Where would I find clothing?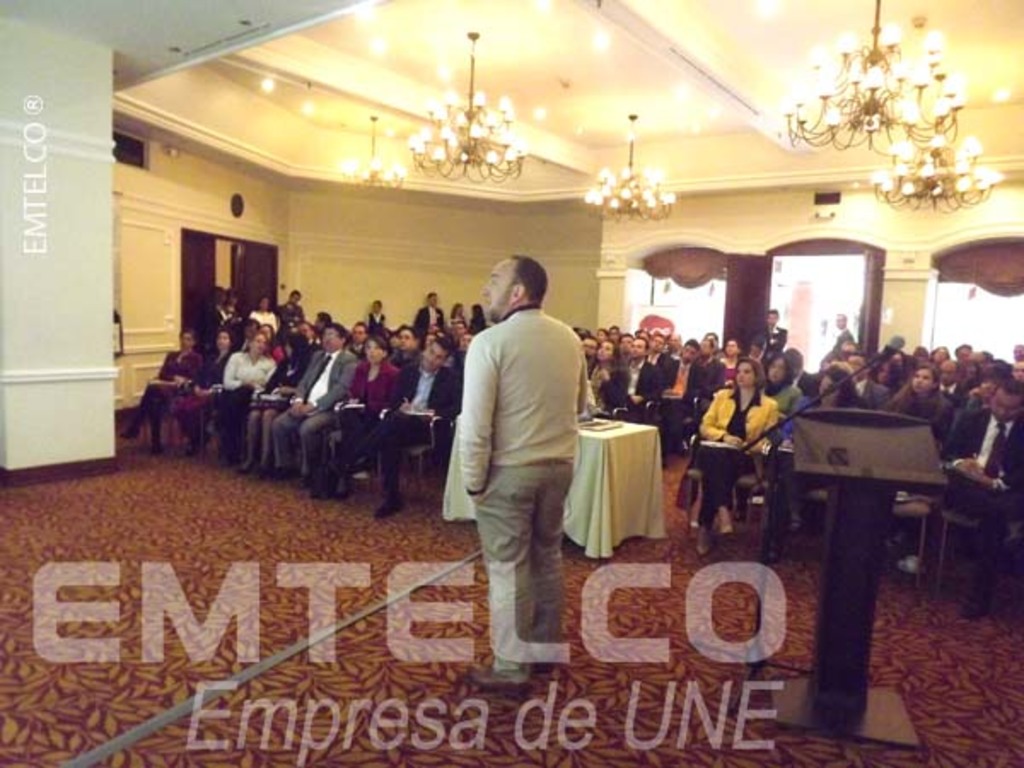
At [273, 350, 355, 468].
